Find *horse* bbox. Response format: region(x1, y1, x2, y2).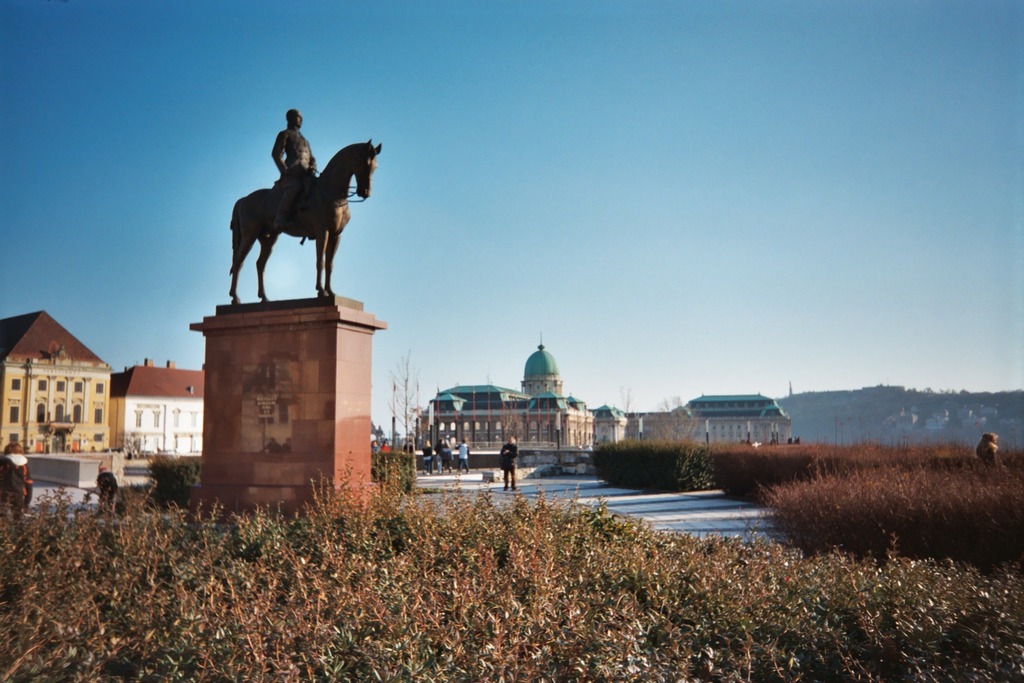
region(228, 136, 384, 305).
